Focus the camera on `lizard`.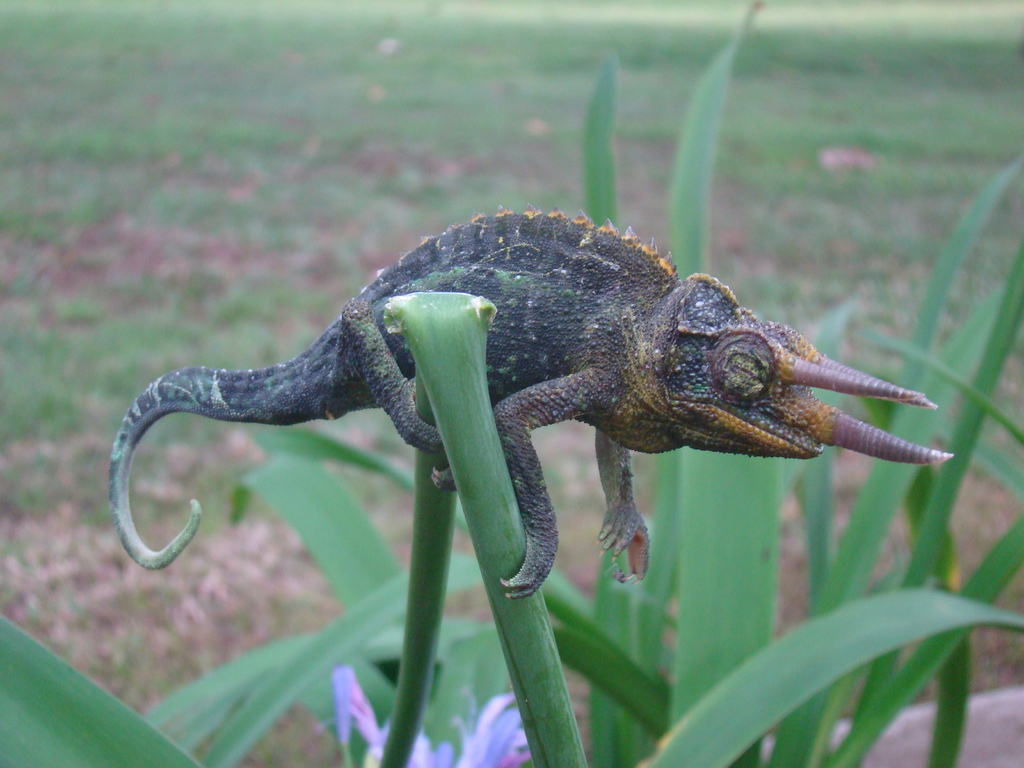
Focus region: Rect(101, 201, 948, 598).
